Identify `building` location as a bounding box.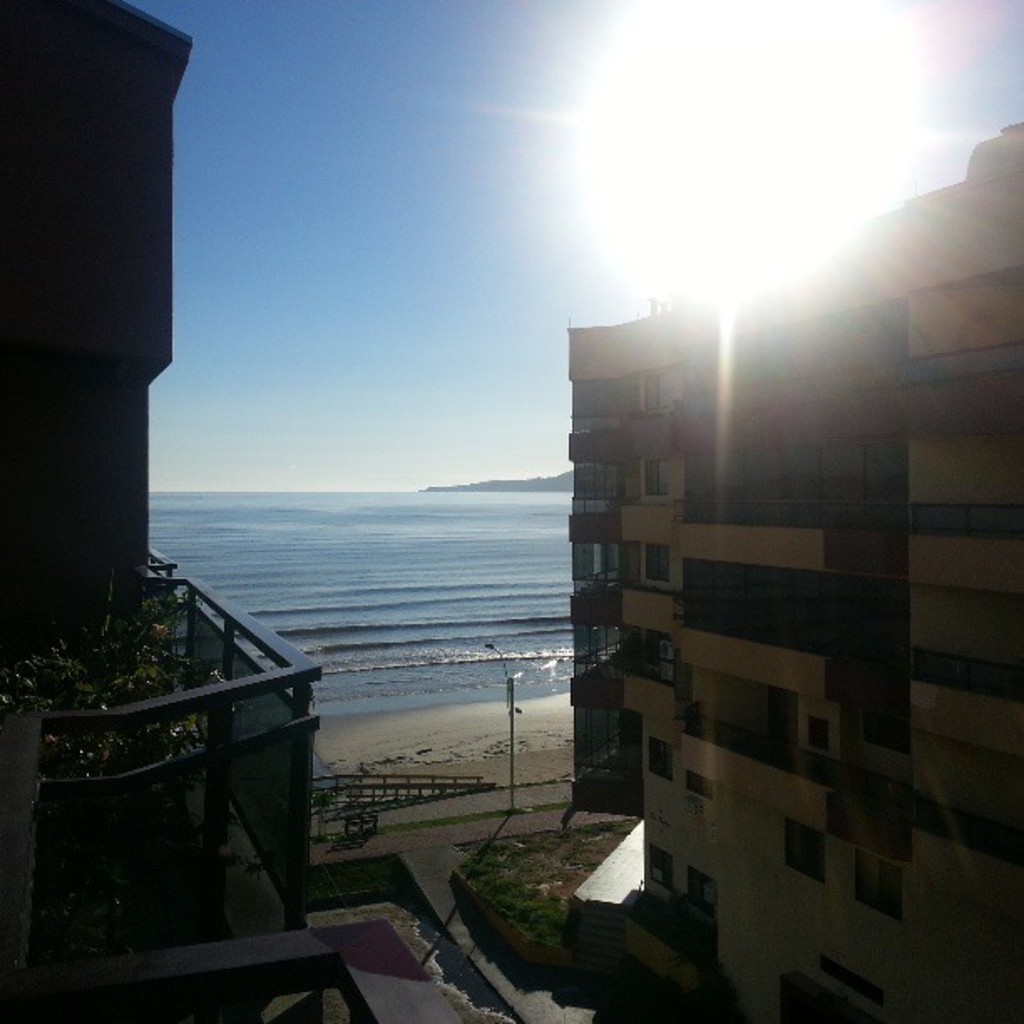
box=[567, 122, 1022, 1022].
